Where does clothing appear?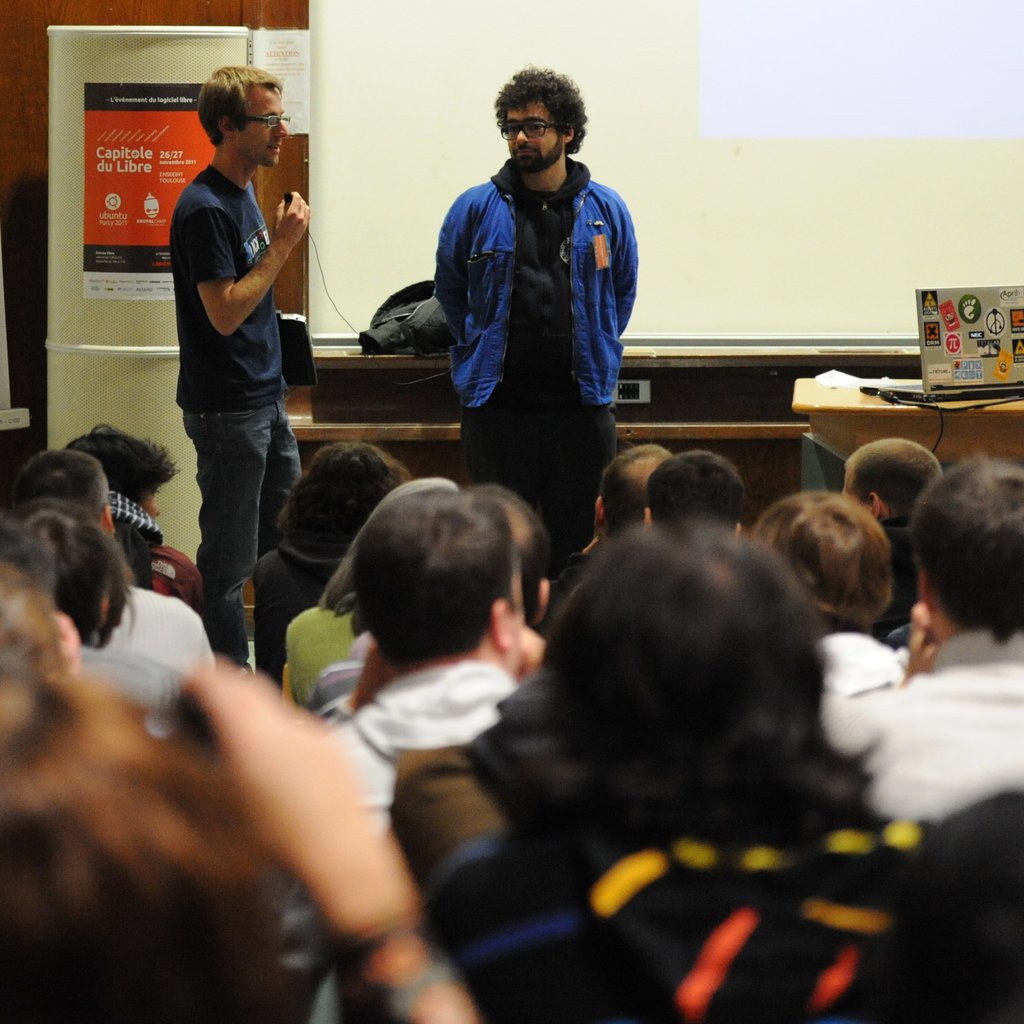
Appears at [820,629,1023,853].
